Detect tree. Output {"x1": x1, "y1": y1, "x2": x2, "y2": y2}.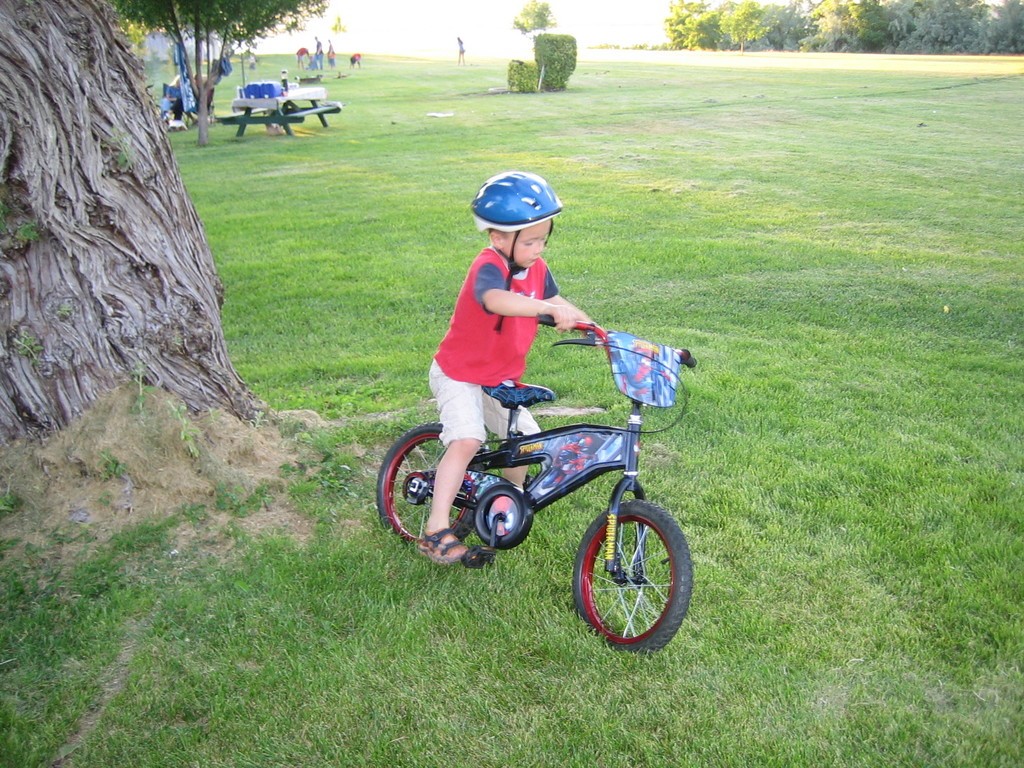
{"x1": 802, "y1": 0, "x2": 883, "y2": 54}.
